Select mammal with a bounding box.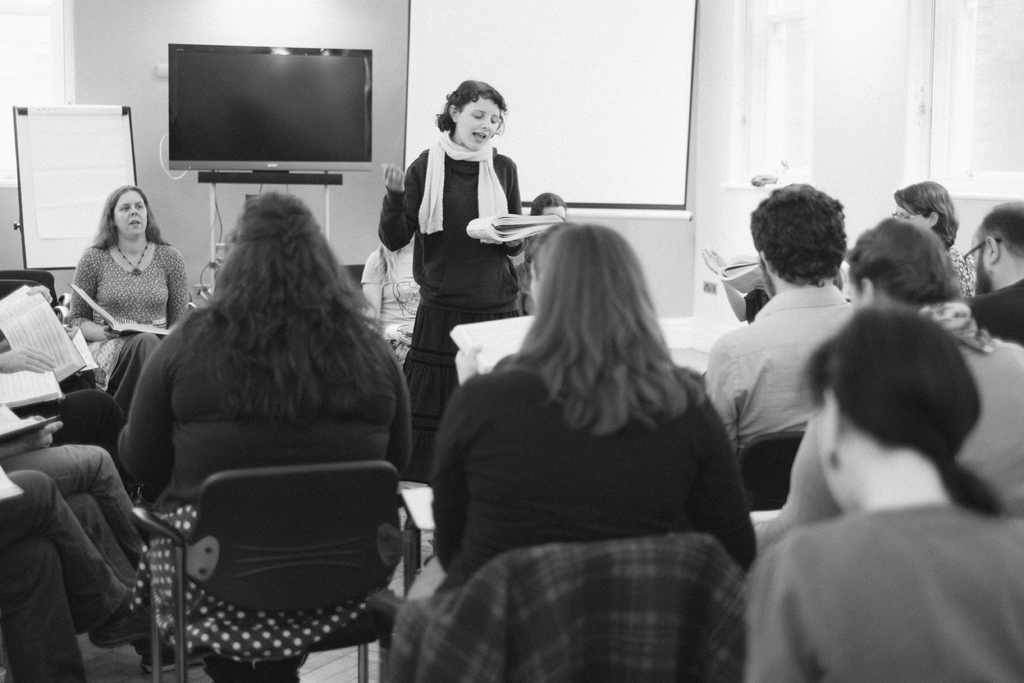
rect(0, 474, 145, 682).
